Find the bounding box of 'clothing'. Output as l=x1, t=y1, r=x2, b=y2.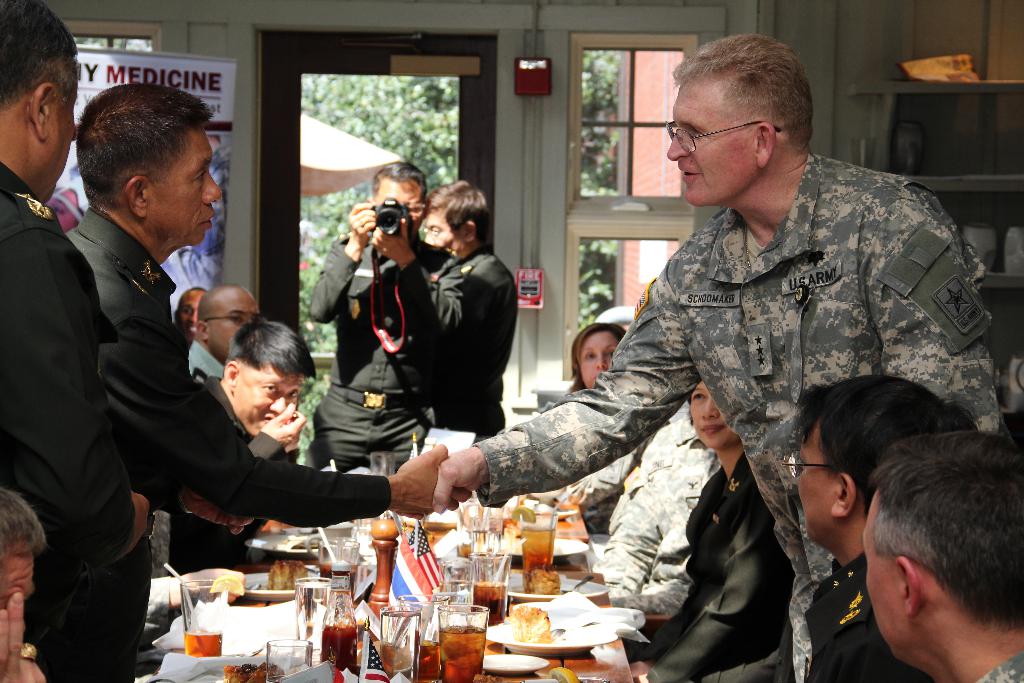
l=586, t=416, r=721, b=614.
